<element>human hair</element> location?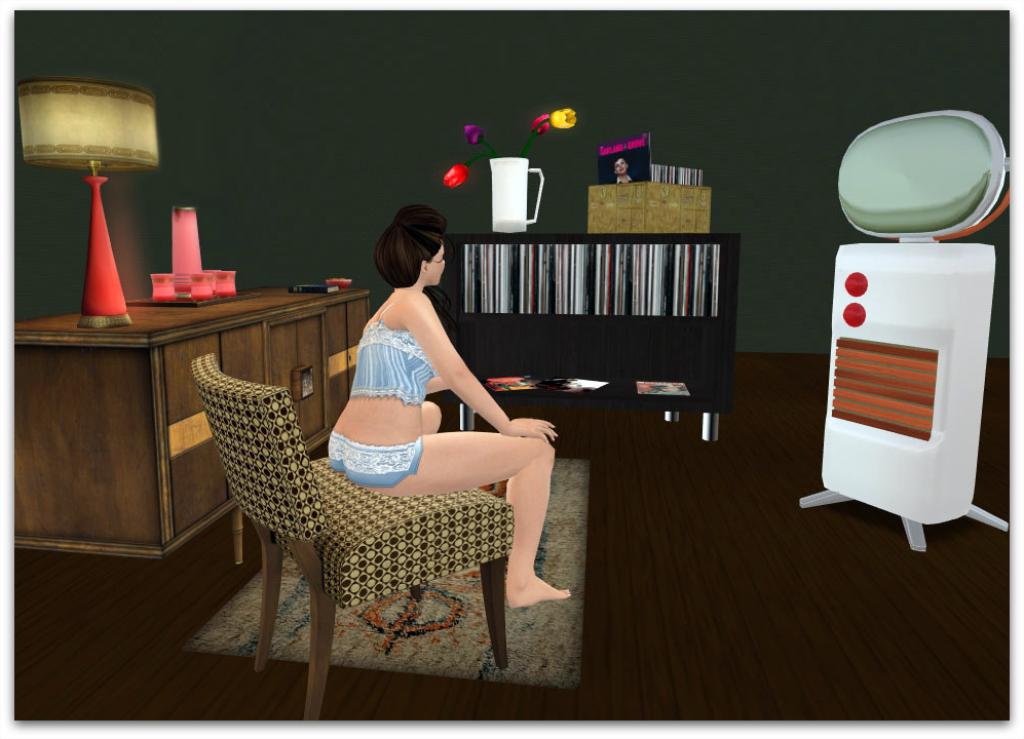
x1=374, y1=201, x2=448, y2=290
